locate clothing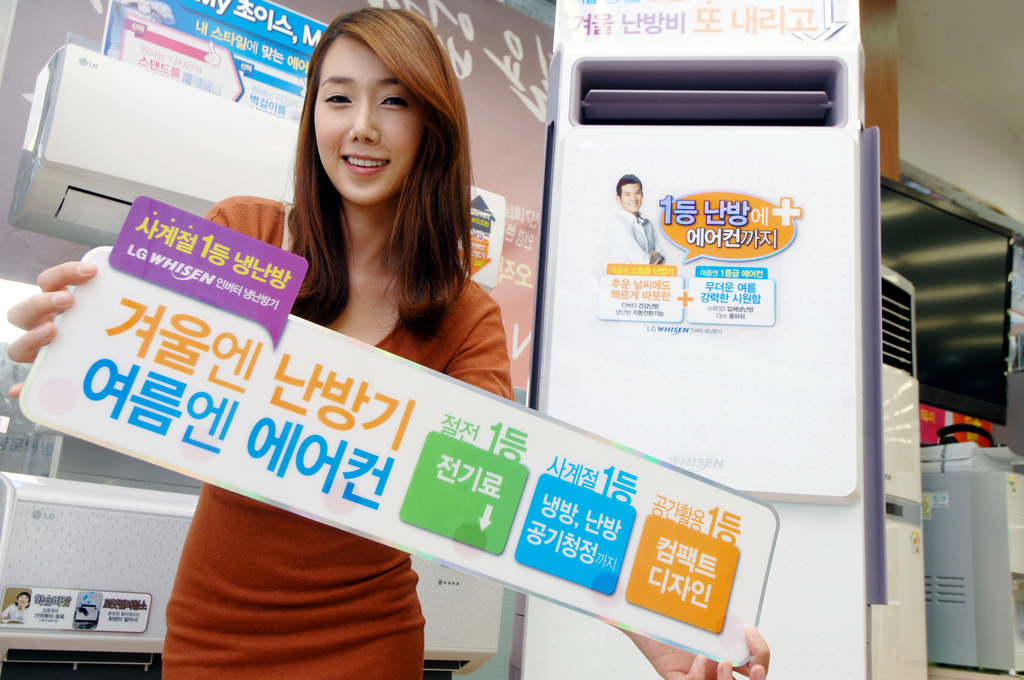
<bbox>246, 411, 400, 511</bbox>
